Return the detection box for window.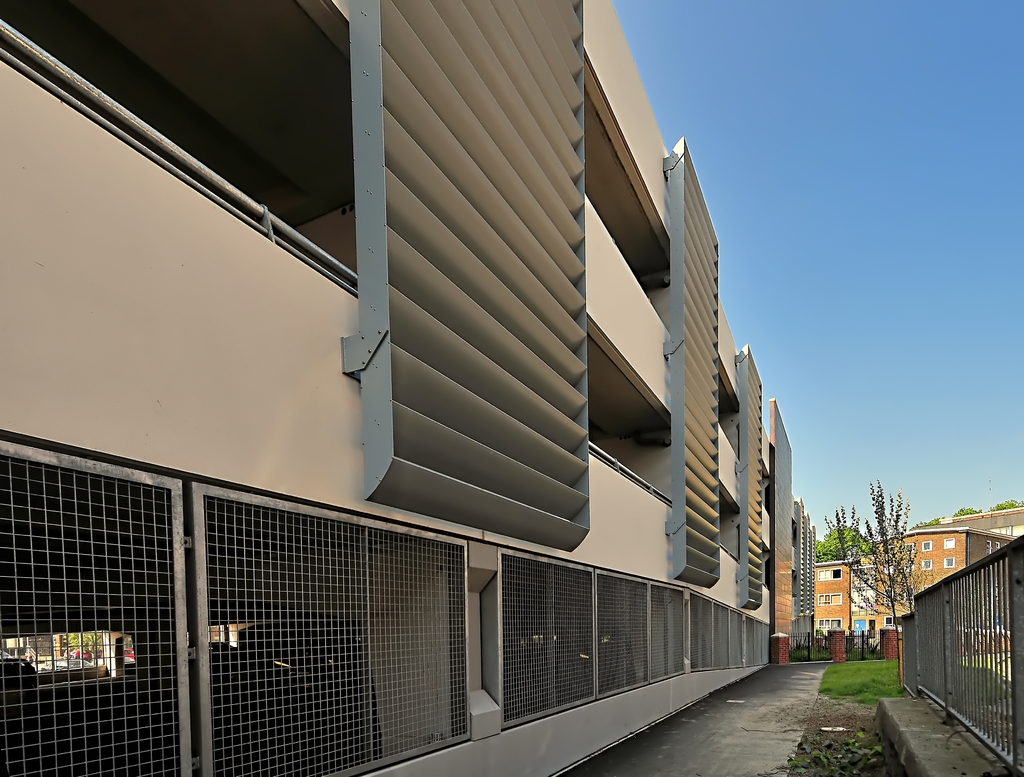
crop(818, 568, 840, 581).
